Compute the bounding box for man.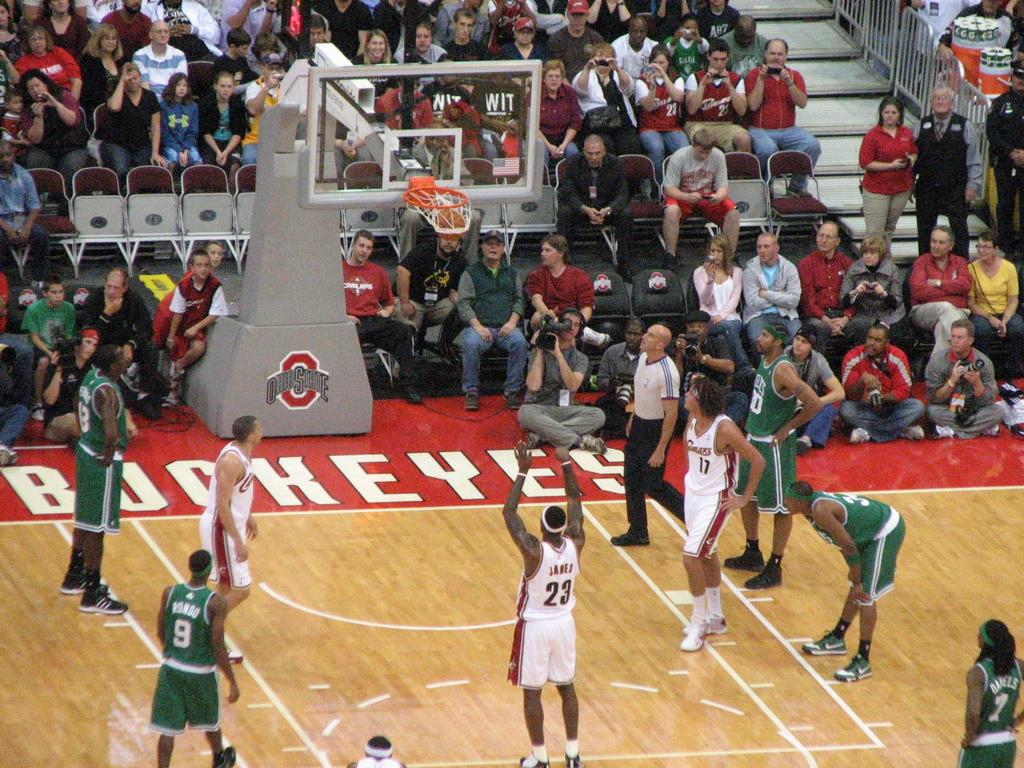
detection(394, 232, 479, 373).
